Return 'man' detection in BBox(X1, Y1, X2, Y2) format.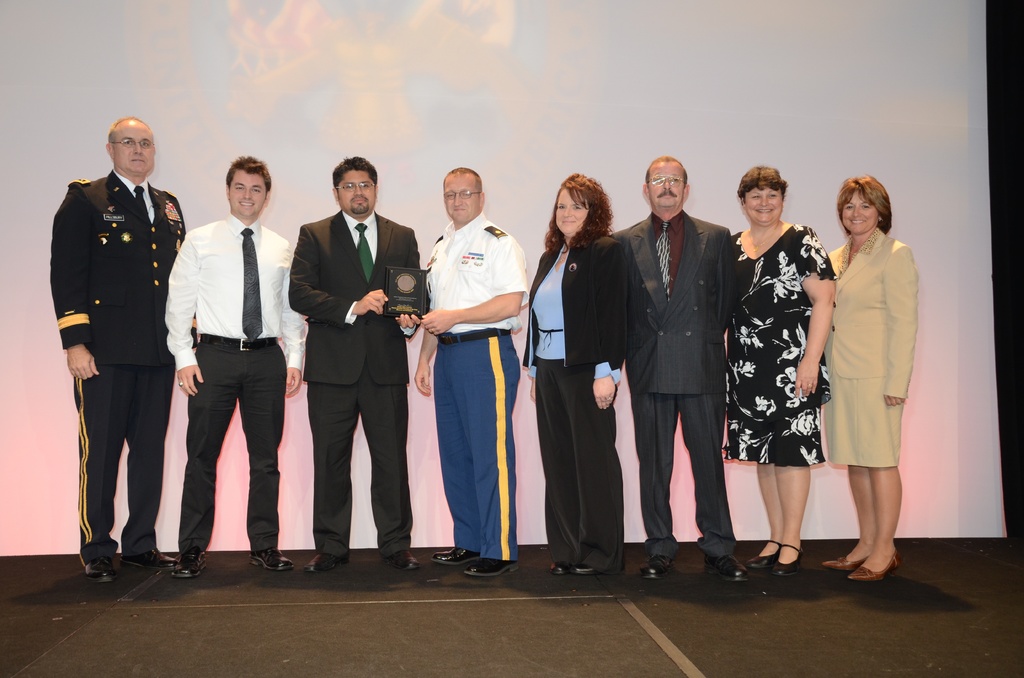
BBox(413, 163, 531, 579).
